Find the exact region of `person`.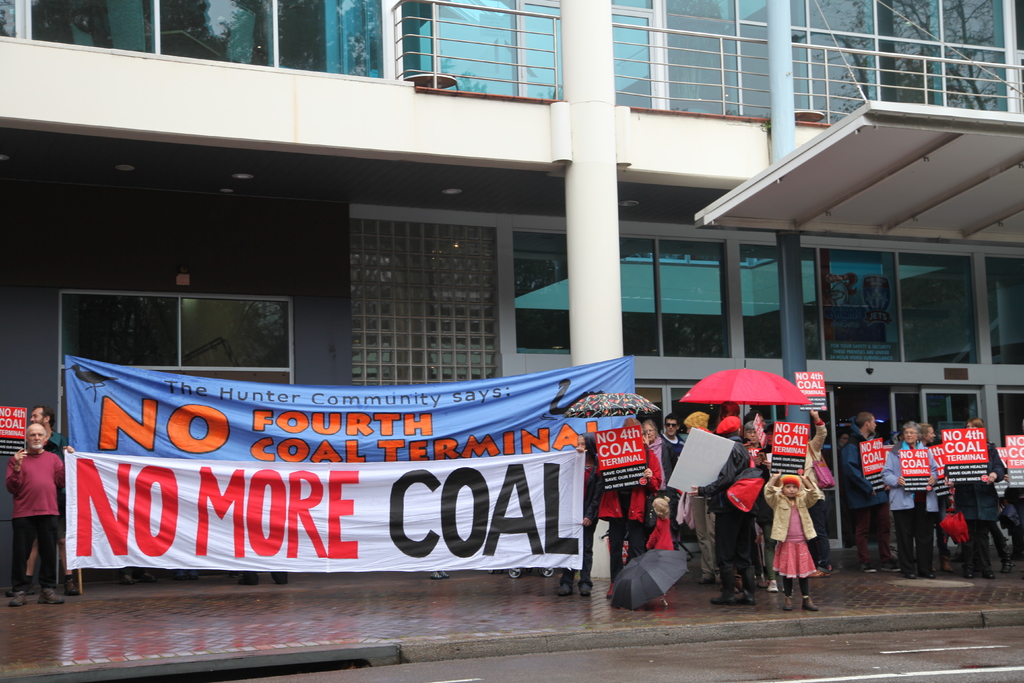
Exact region: bbox(5, 424, 73, 605).
